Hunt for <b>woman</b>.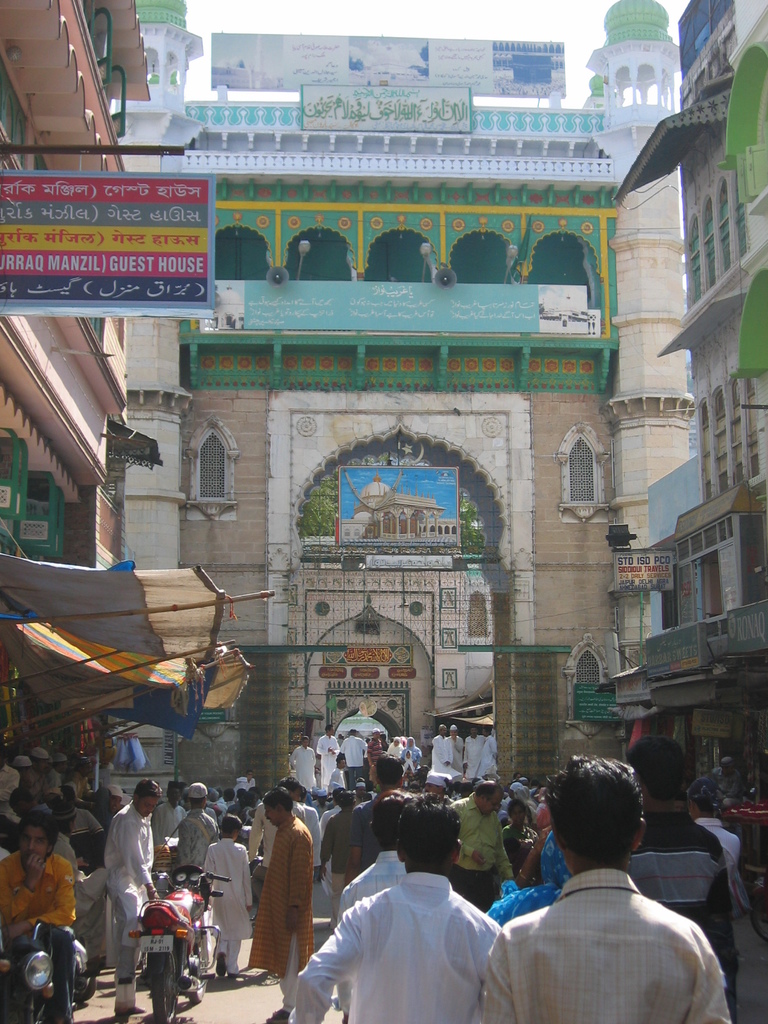
Hunted down at pyautogui.locateOnScreen(485, 825, 569, 922).
